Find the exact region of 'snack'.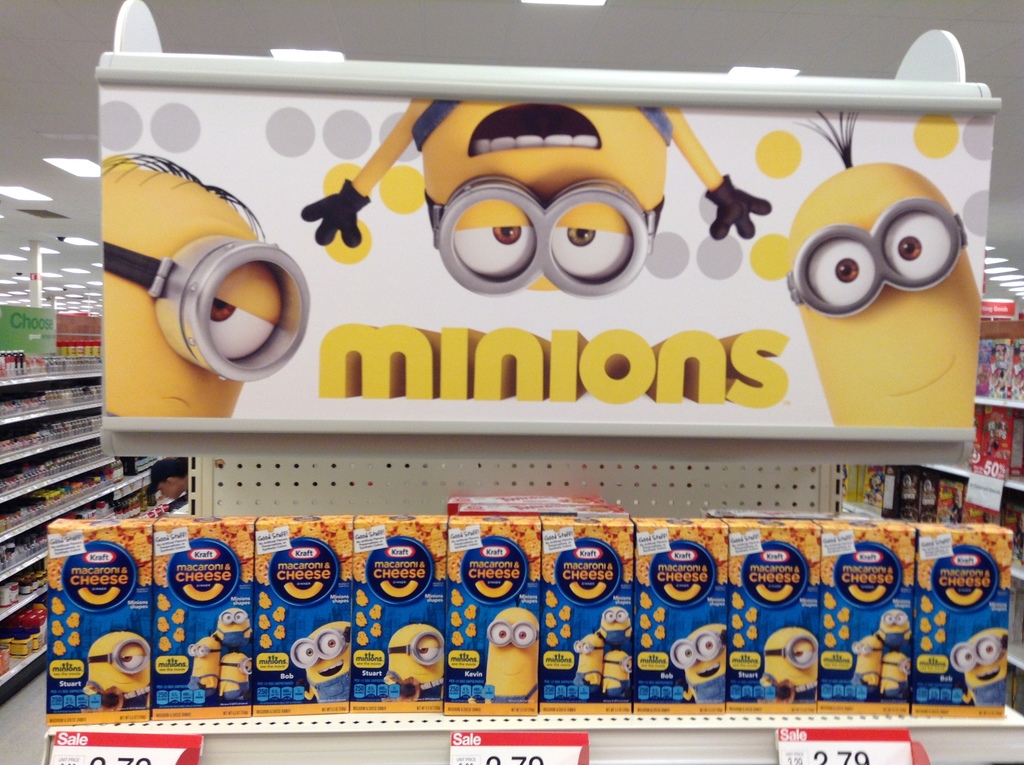
Exact region: rect(462, 604, 474, 618).
